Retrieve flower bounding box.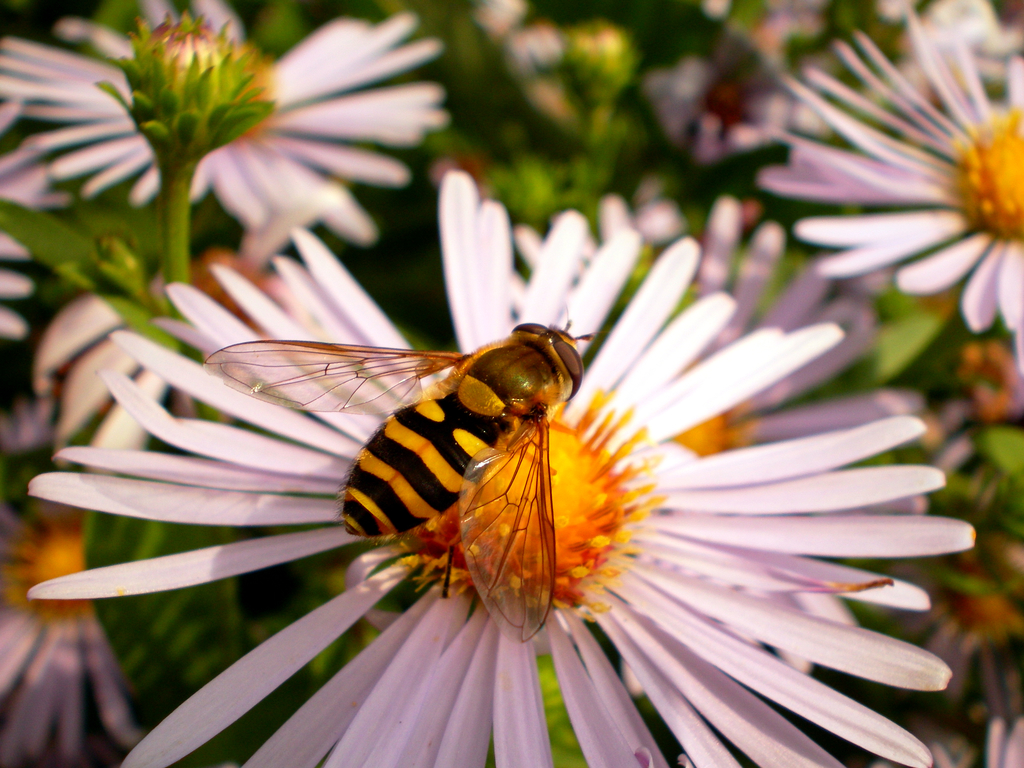
Bounding box: {"left": 32, "top": 241, "right": 993, "bottom": 767}.
